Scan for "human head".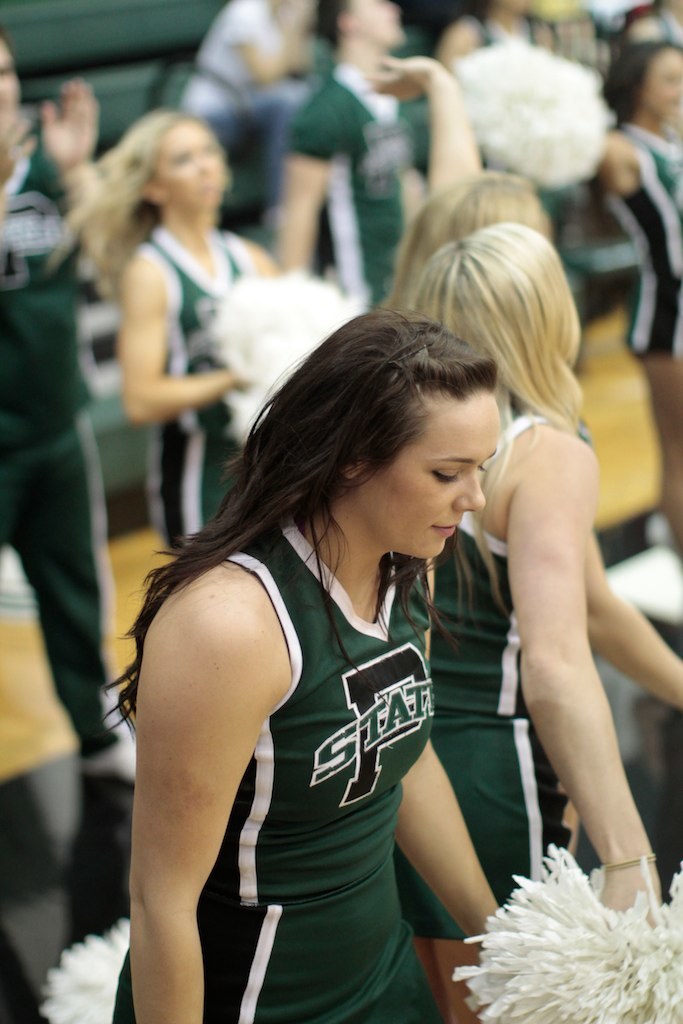
Scan result: [left=600, top=38, right=682, bottom=125].
